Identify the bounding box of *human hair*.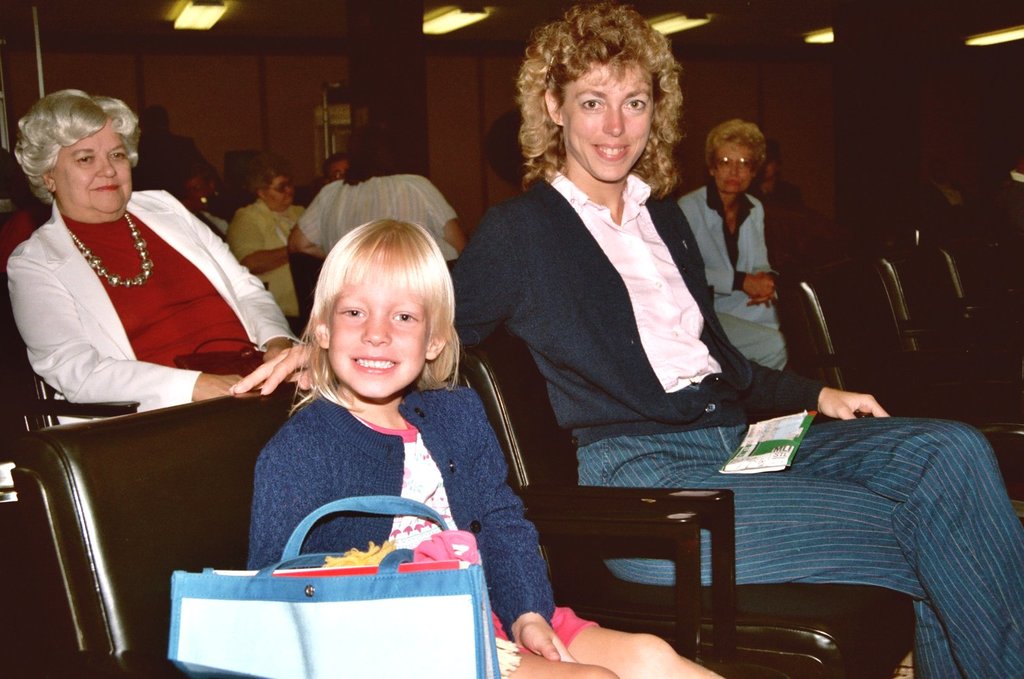
bbox=[7, 82, 113, 202].
